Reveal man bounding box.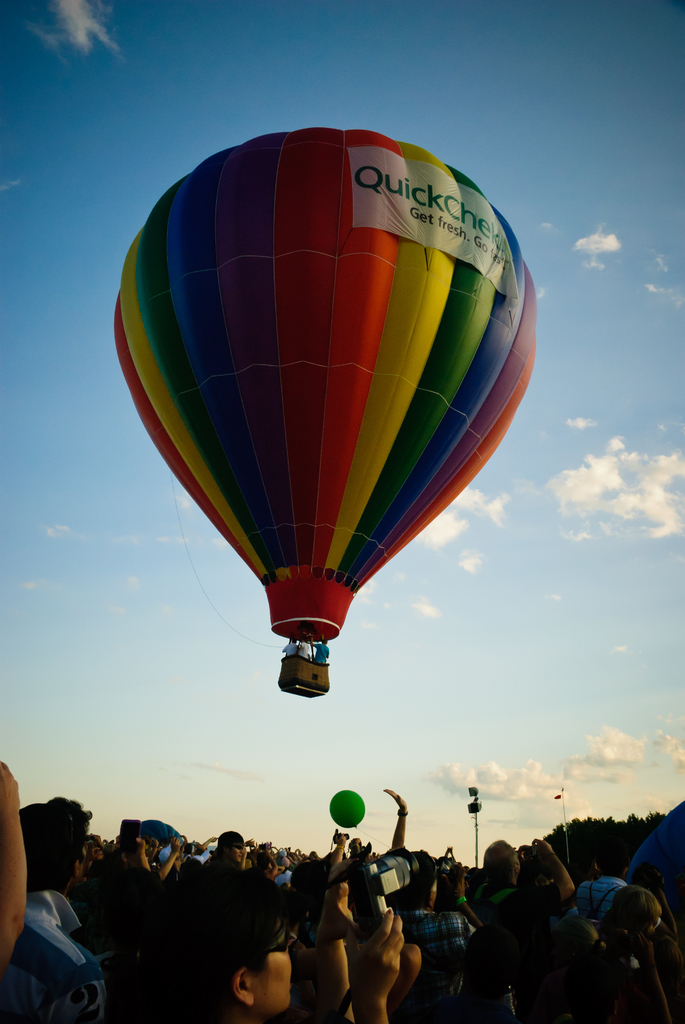
Revealed: region(8, 796, 109, 1023).
